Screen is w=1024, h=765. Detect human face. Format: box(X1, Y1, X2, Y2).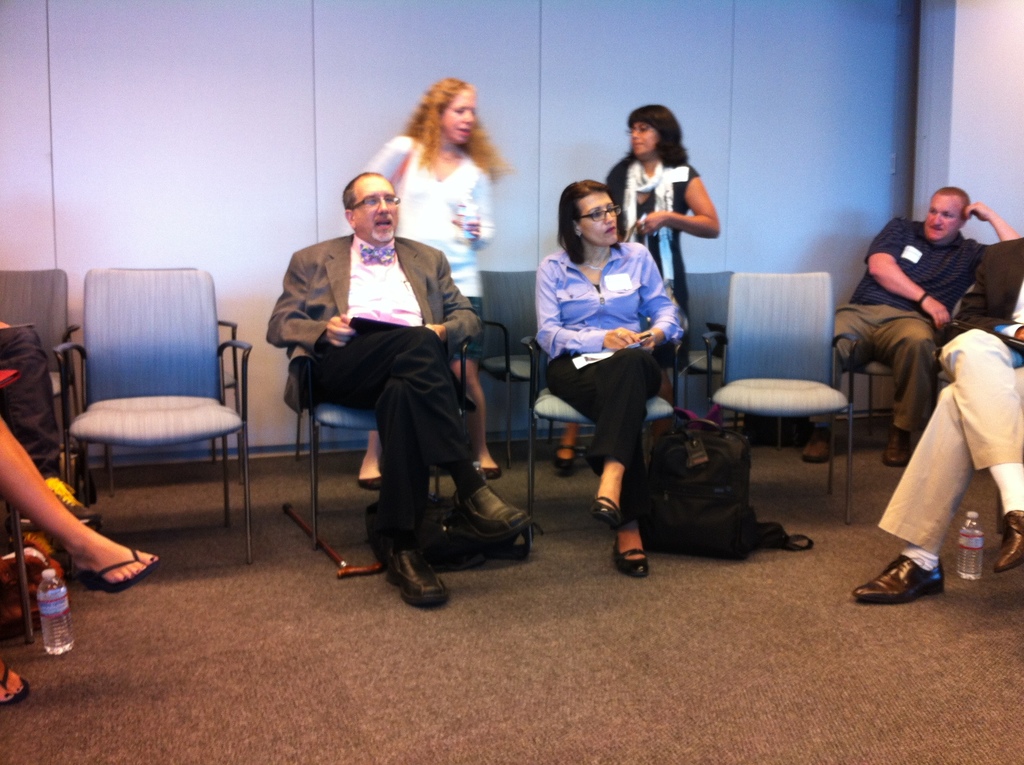
box(573, 187, 621, 242).
